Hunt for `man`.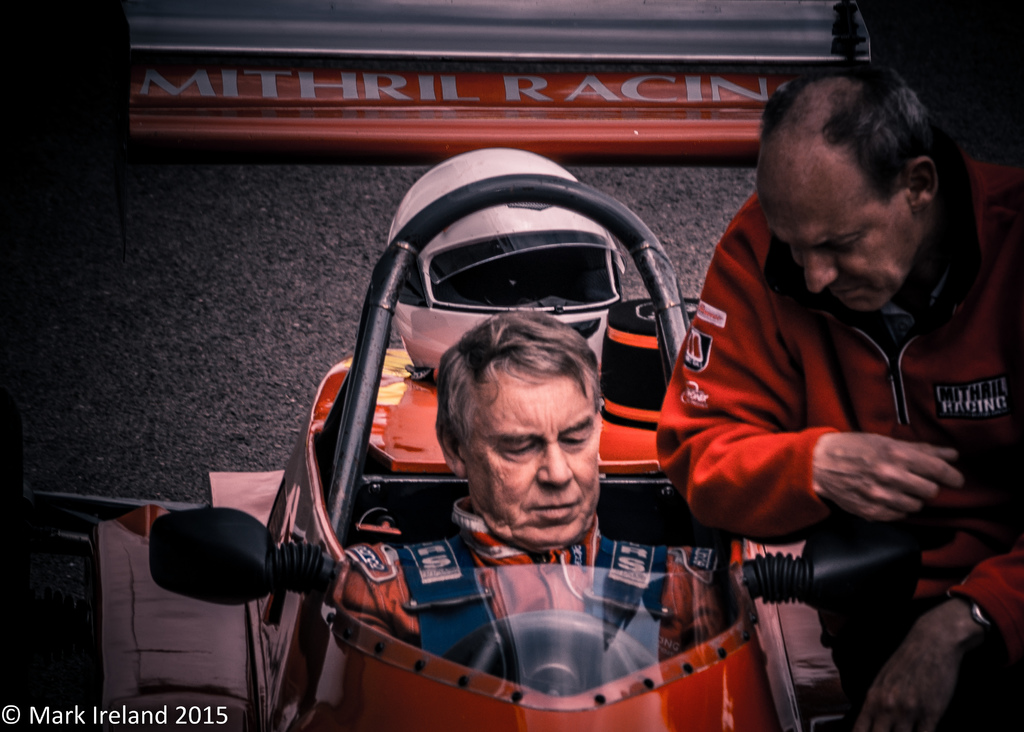
Hunted down at 337 310 762 686.
